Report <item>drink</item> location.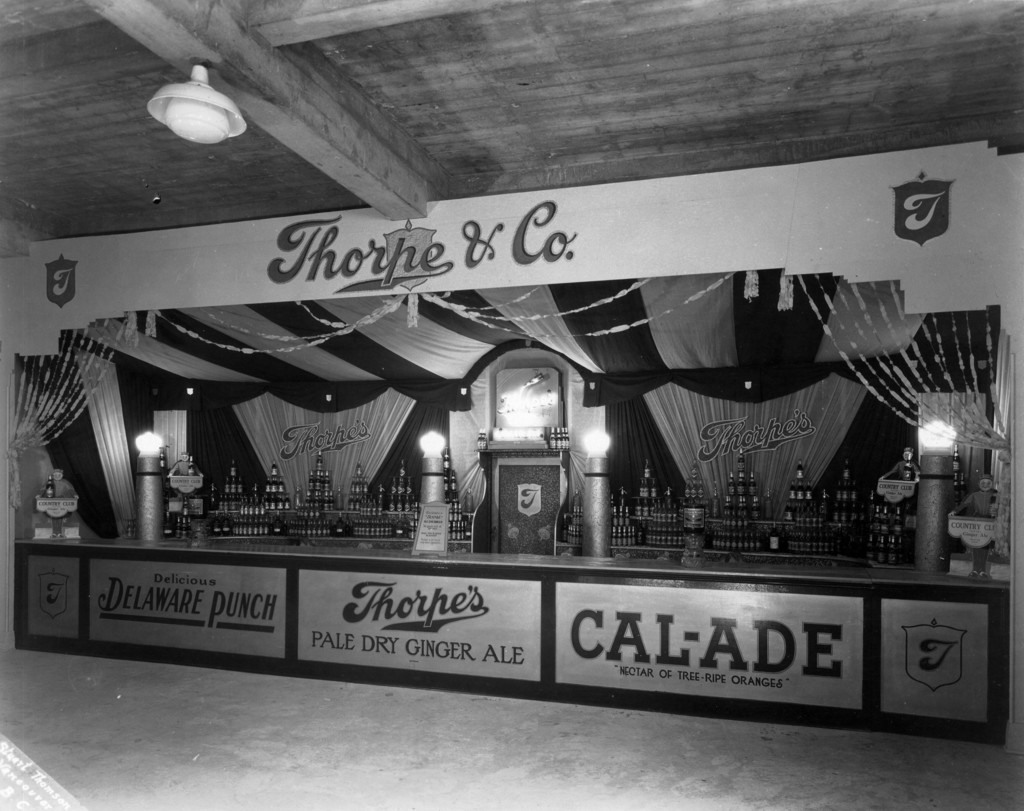
Report: BBox(481, 426, 488, 451).
